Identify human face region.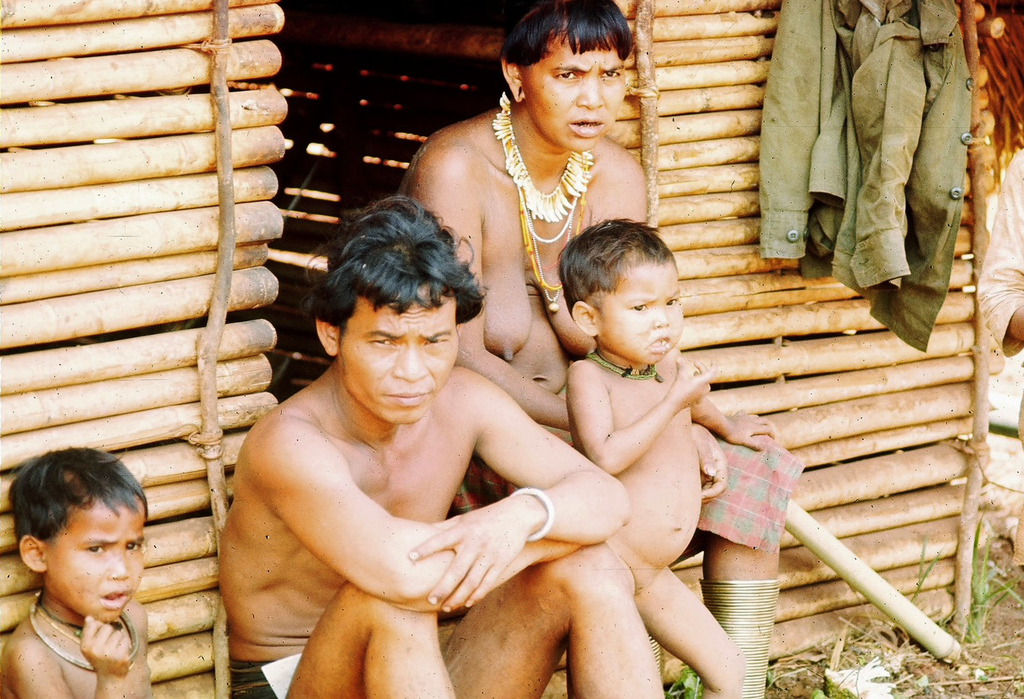
Region: left=522, top=51, right=625, bottom=153.
